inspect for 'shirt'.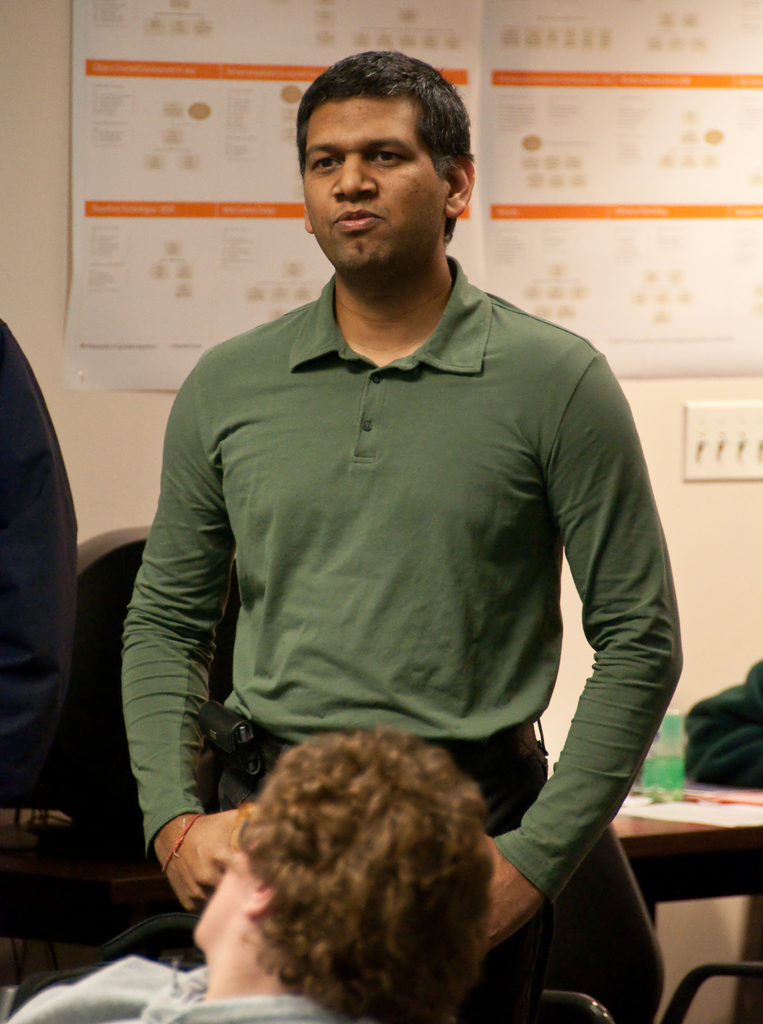
Inspection: (116,255,689,906).
